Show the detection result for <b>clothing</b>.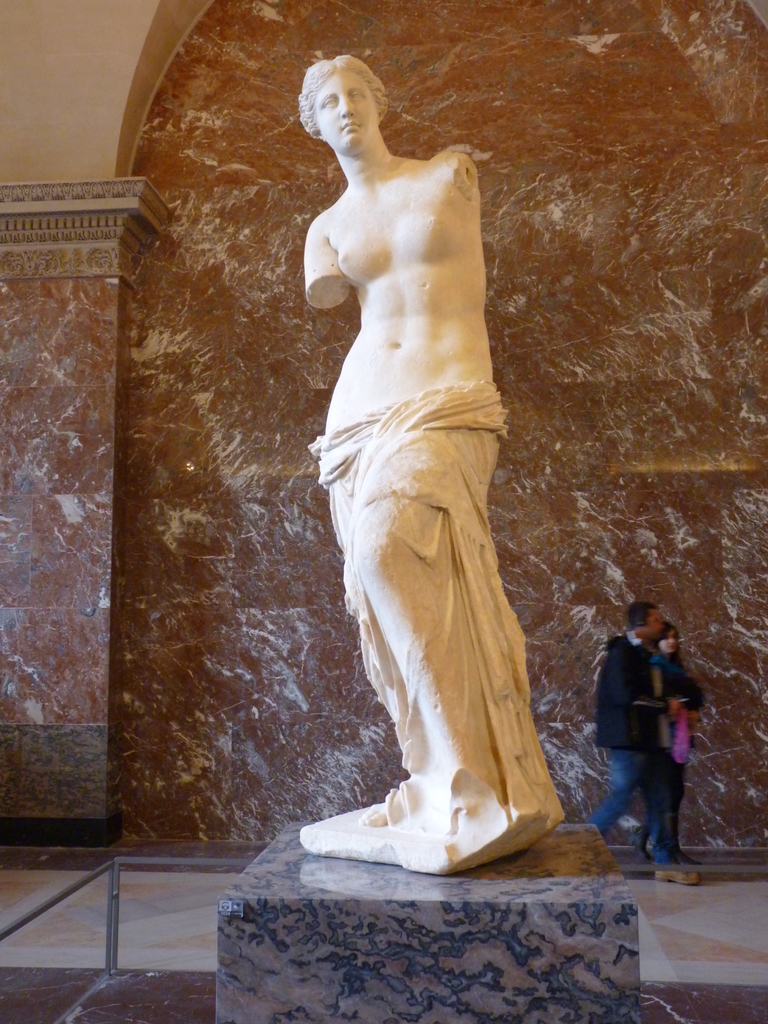
305/376/499/834.
